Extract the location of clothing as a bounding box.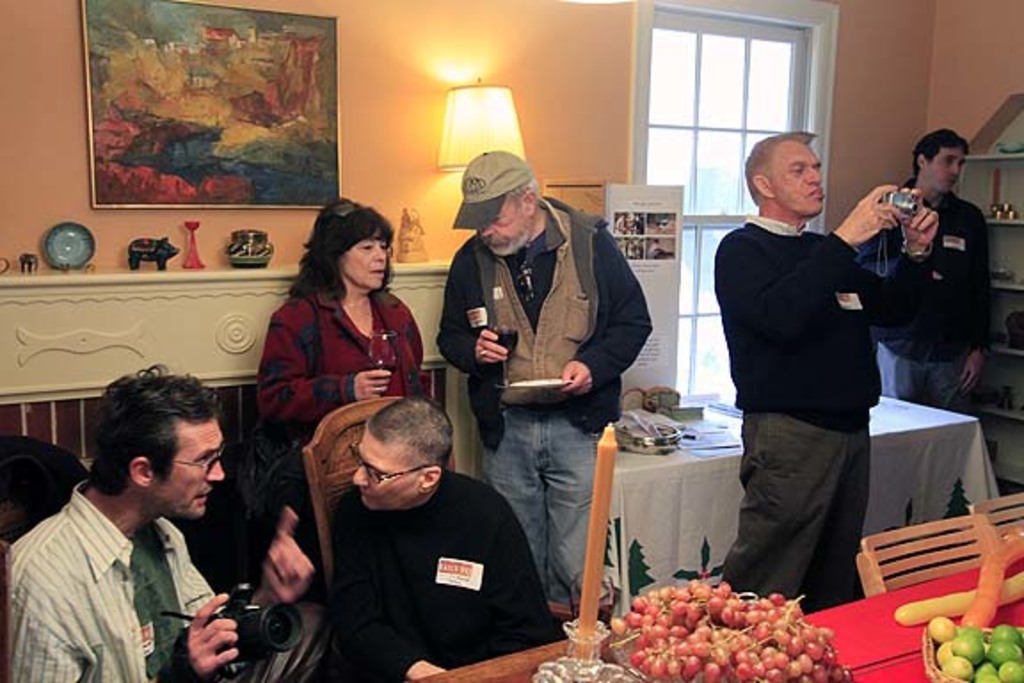
[245, 293, 421, 526].
